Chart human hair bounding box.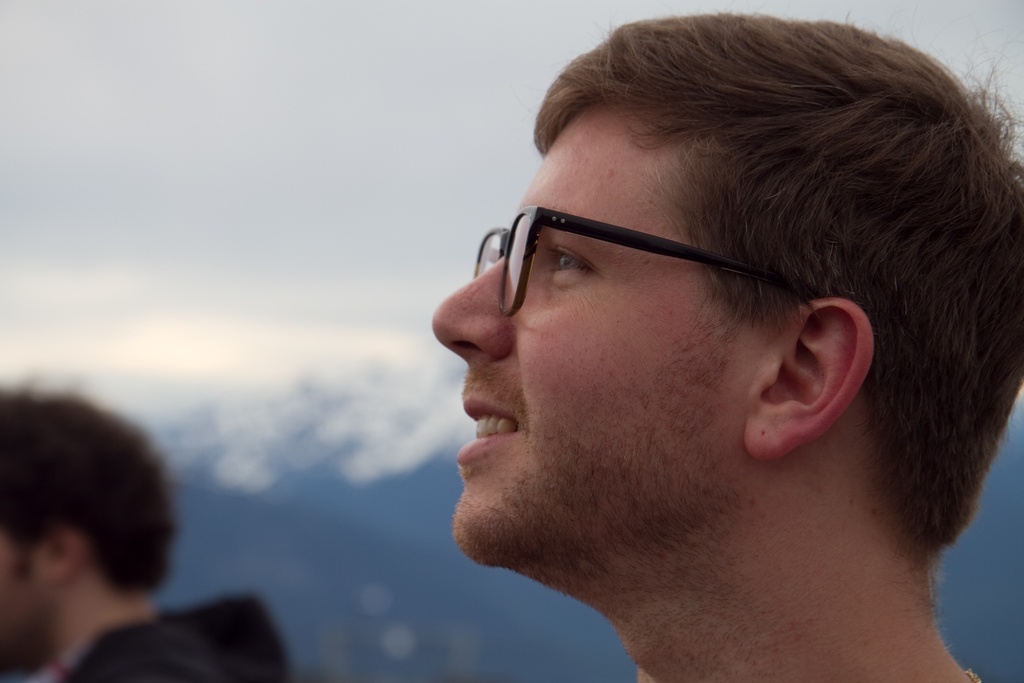
Charted: [left=21, top=399, right=174, bottom=632].
